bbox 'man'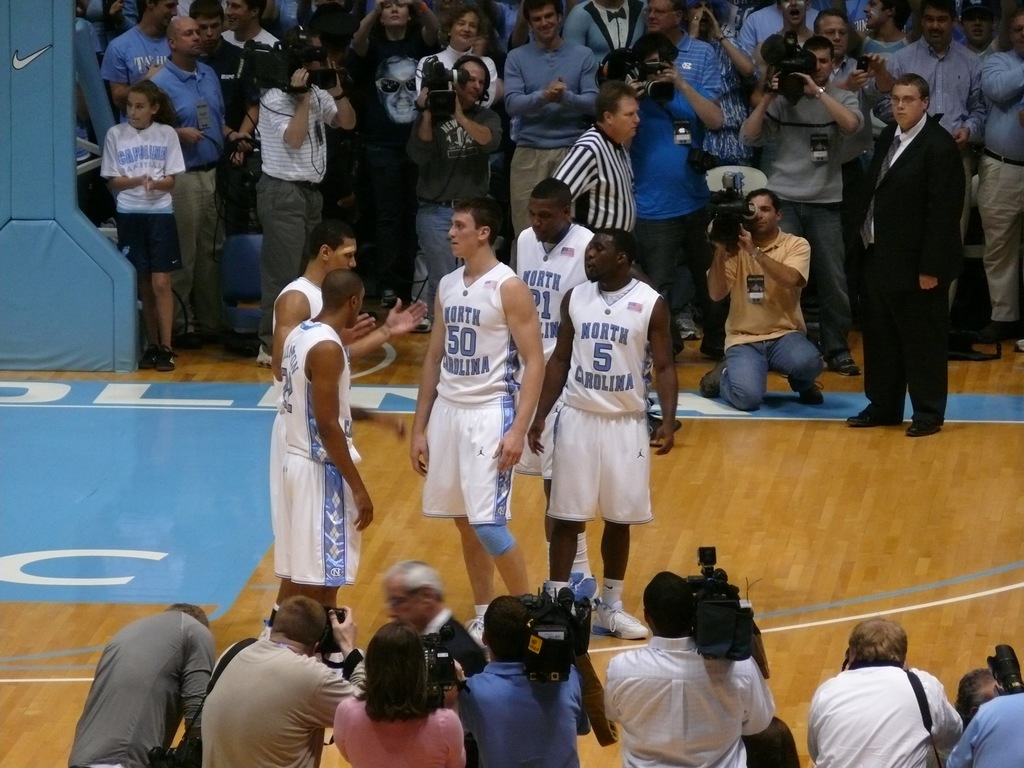
(left=533, top=77, right=641, bottom=270)
